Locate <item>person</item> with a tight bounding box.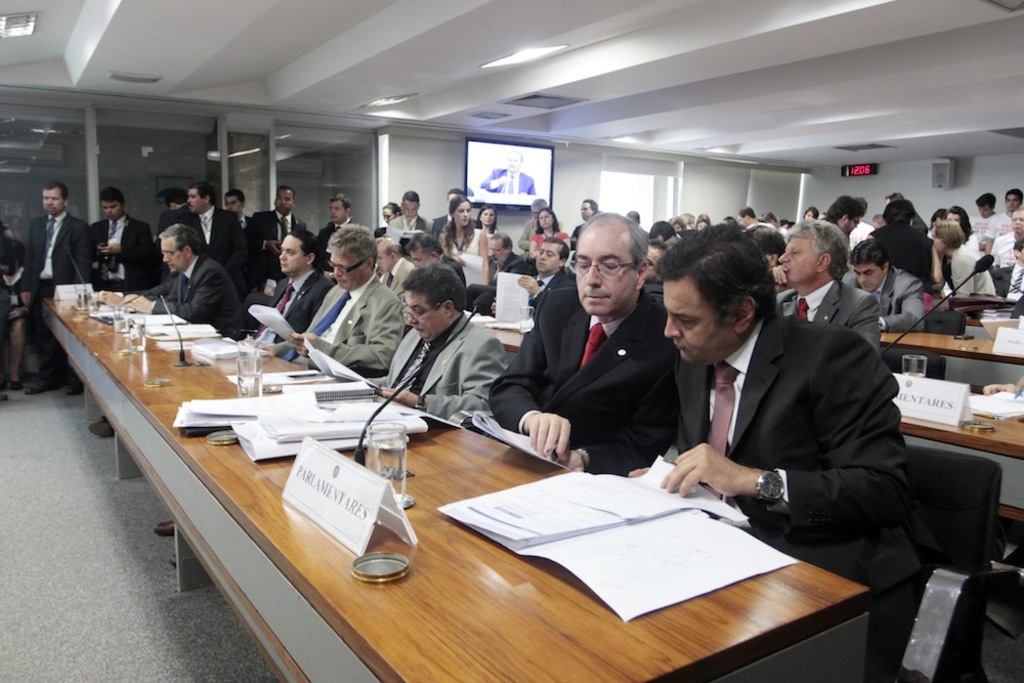
[173, 182, 249, 284].
